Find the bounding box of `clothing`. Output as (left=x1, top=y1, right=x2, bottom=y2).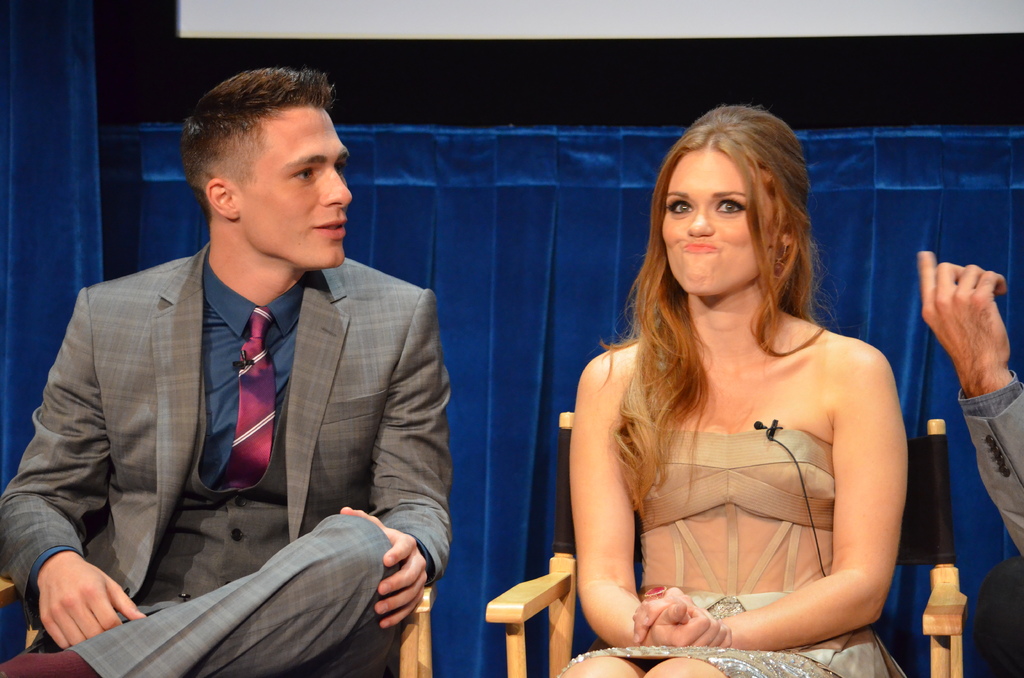
(left=0, top=236, right=451, bottom=677).
